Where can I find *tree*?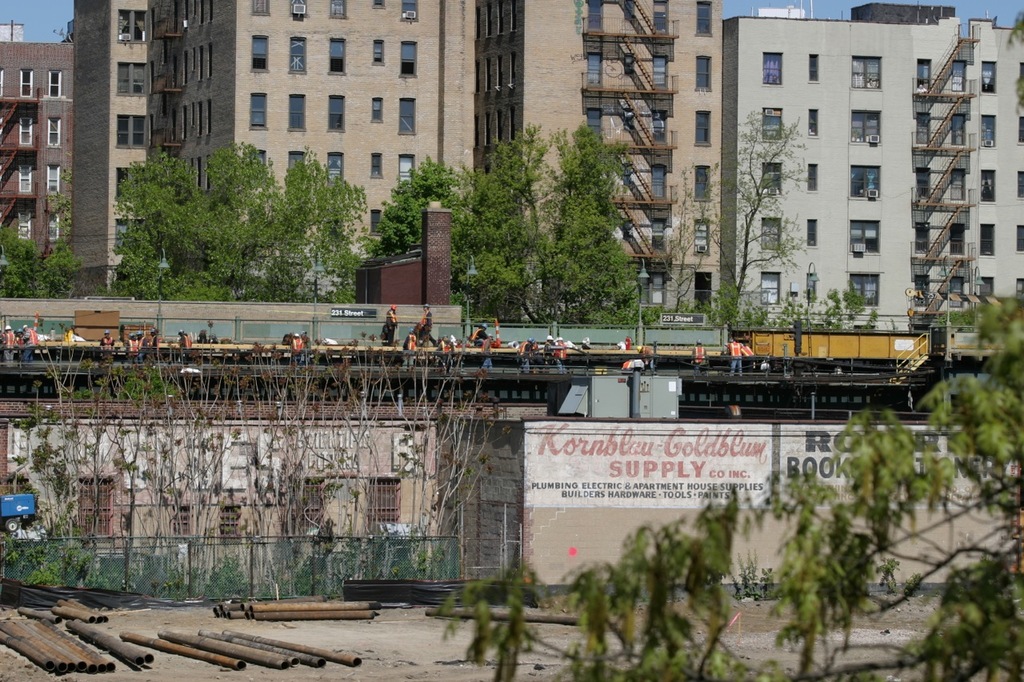
You can find it at detection(546, 134, 639, 296).
